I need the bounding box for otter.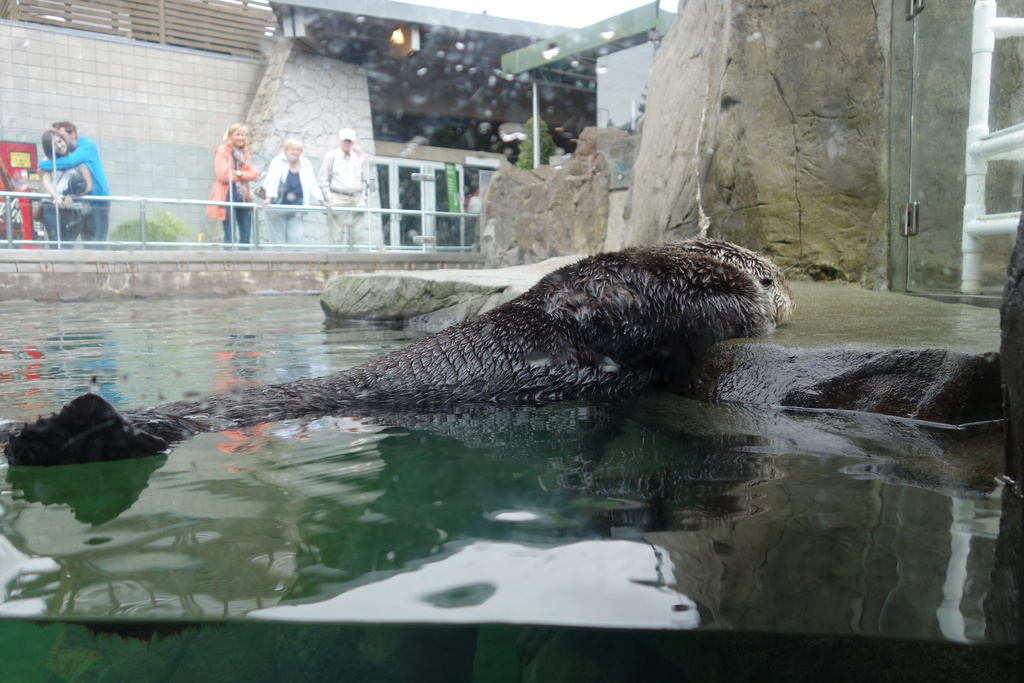
Here it is: <box>186,219,816,450</box>.
